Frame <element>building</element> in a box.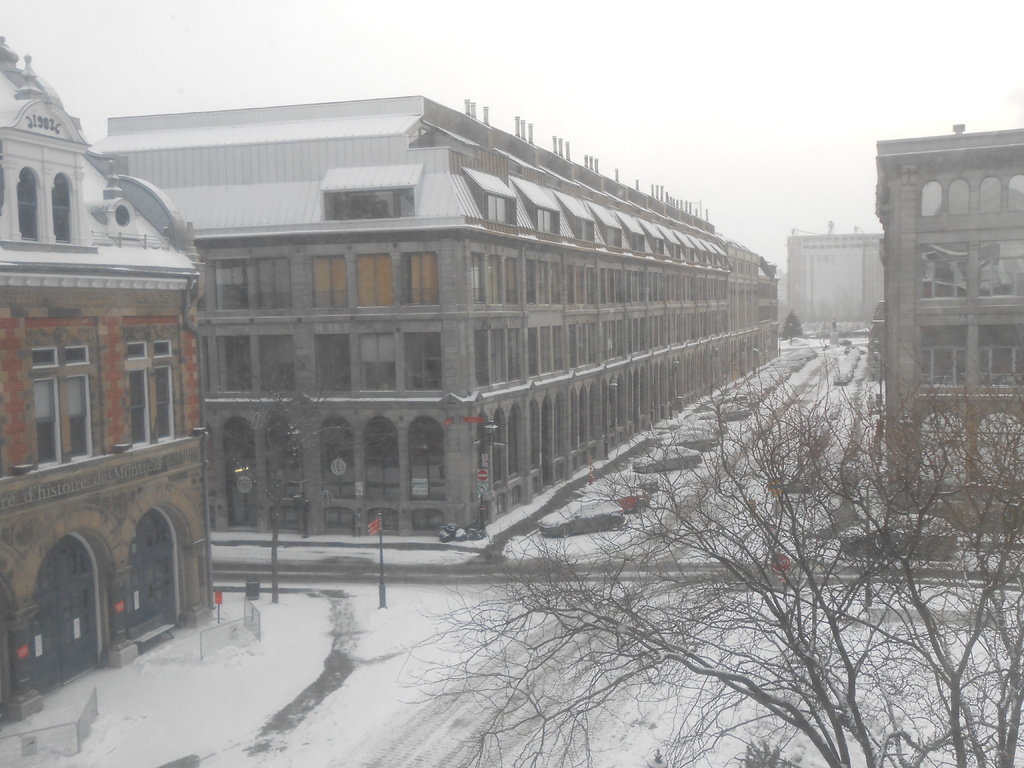
(785, 220, 884, 321).
